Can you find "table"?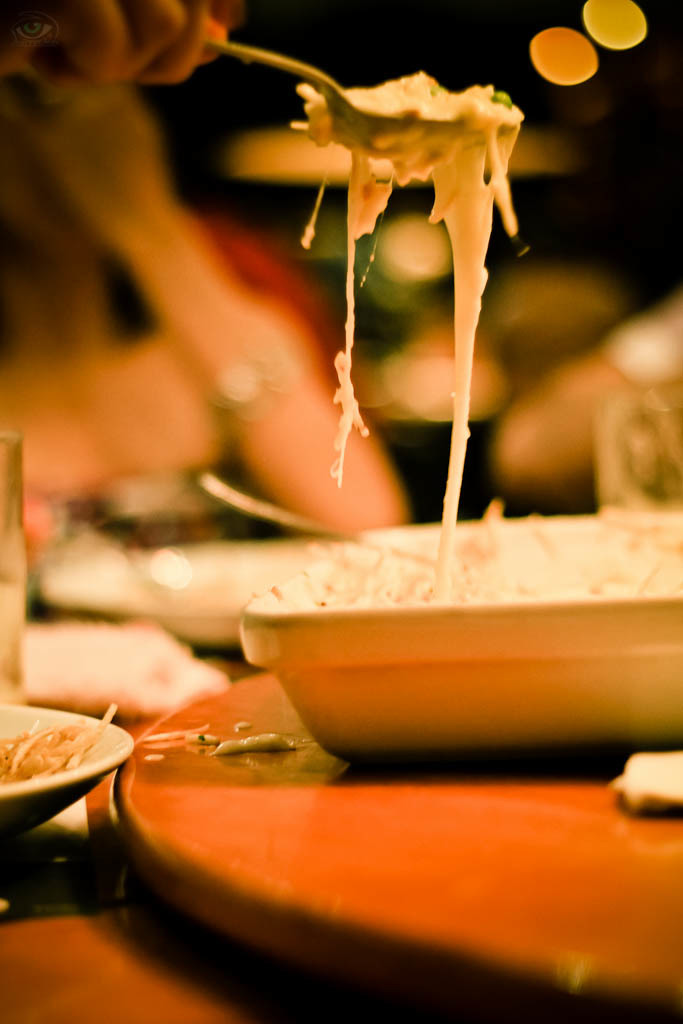
Yes, bounding box: {"left": 0, "top": 524, "right": 682, "bottom": 1007}.
